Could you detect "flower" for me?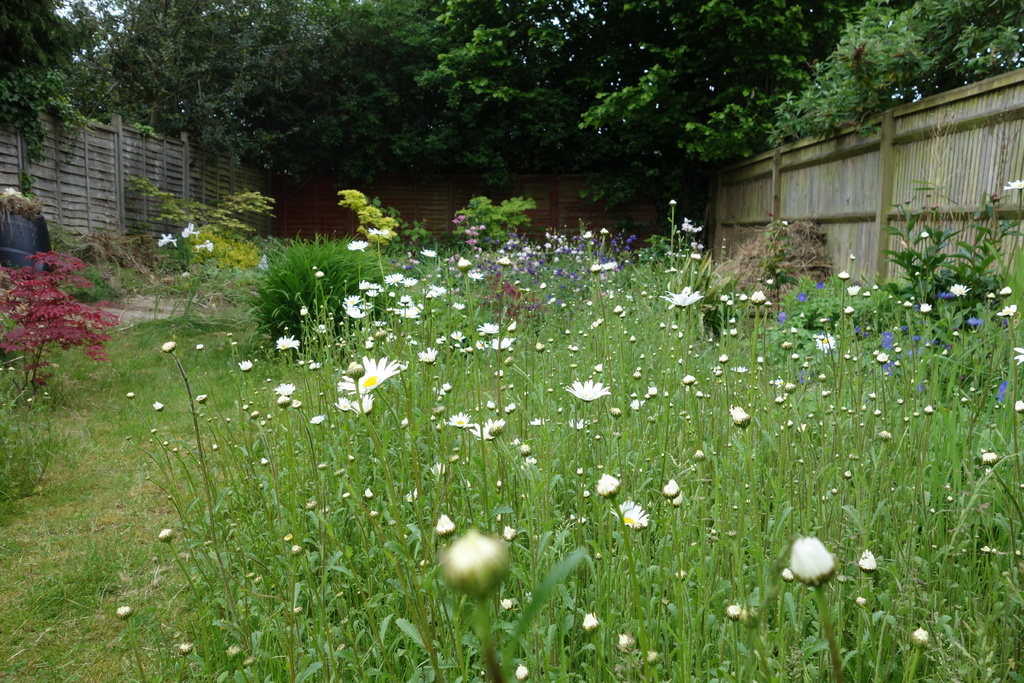
Detection result: <box>598,470,622,498</box>.
